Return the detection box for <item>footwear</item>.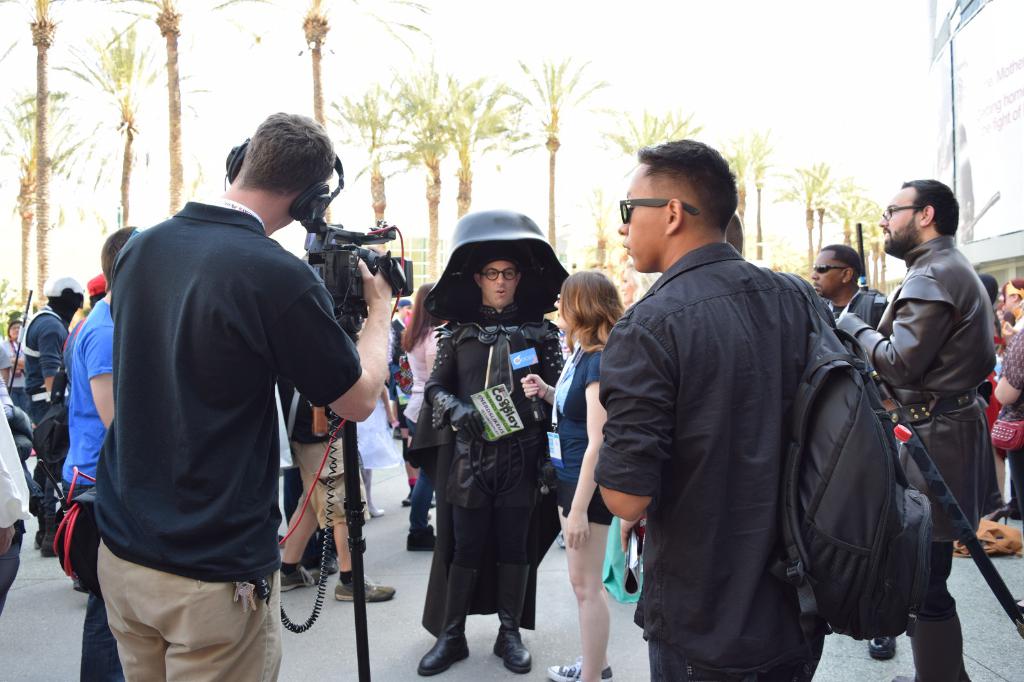
l=892, t=609, r=965, b=681.
